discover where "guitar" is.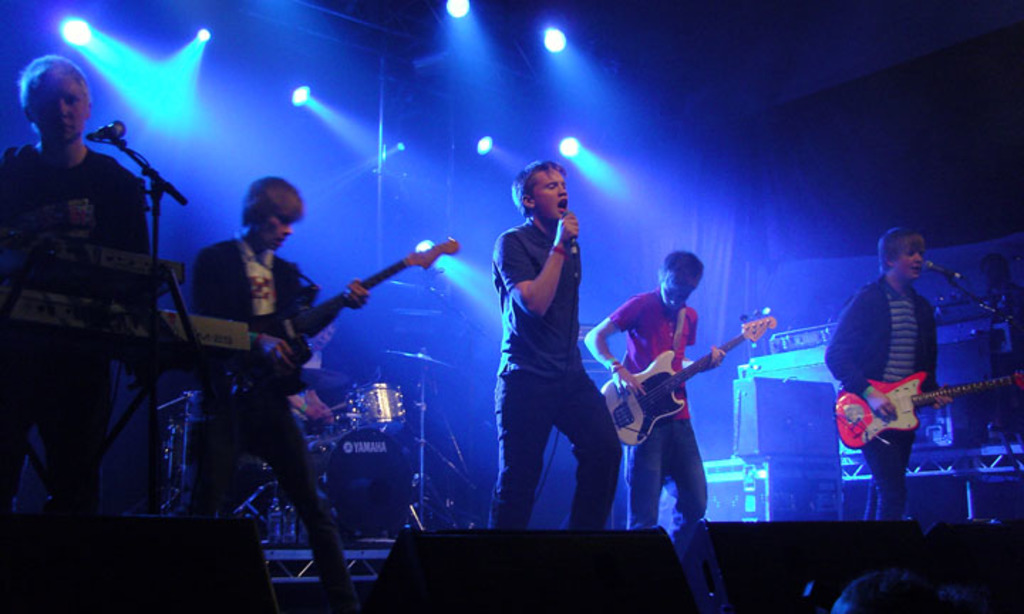
Discovered at 202/230/465/414.
